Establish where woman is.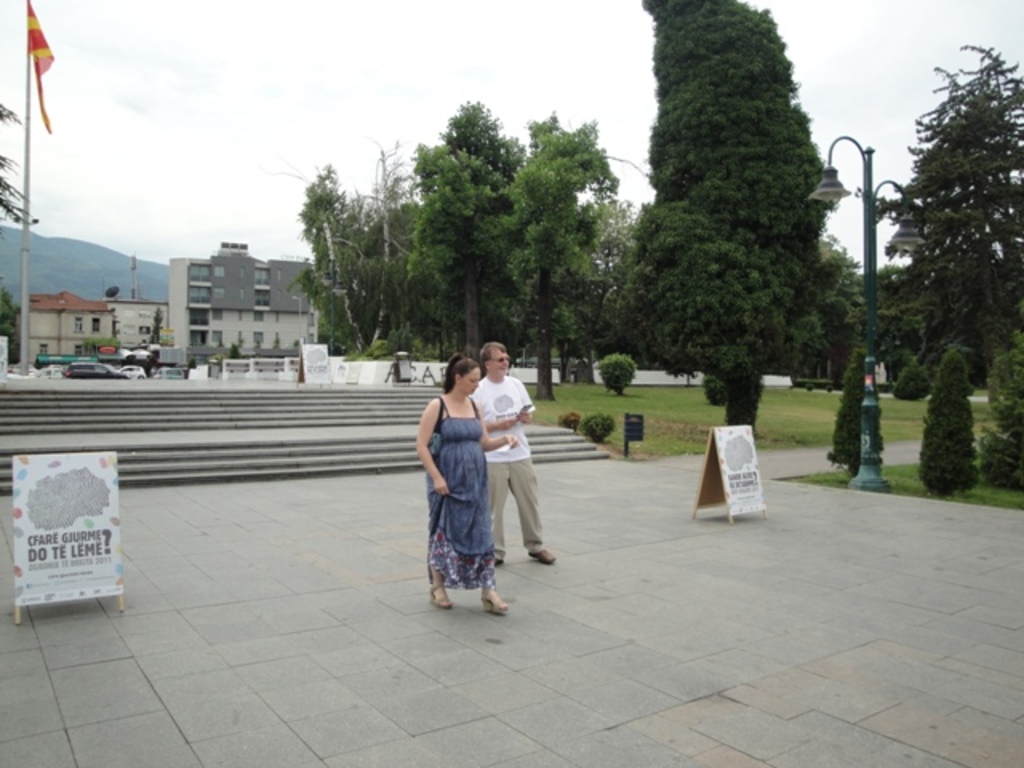
Established at <region>416, 347, 525, 618</region>.
